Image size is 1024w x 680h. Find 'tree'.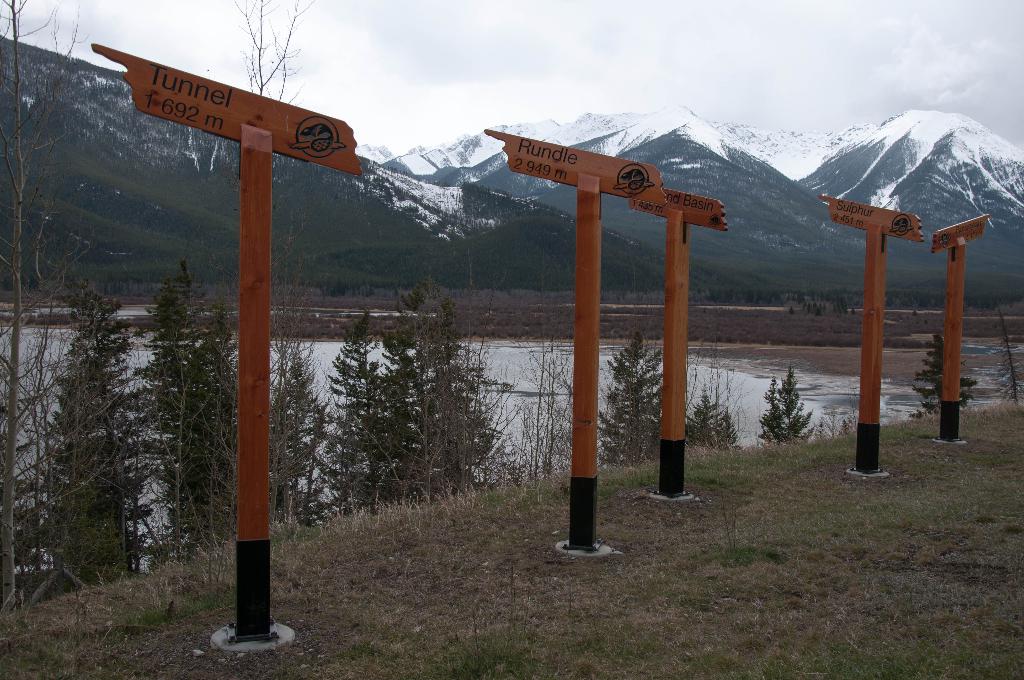
[598, 330, 662, 460].
